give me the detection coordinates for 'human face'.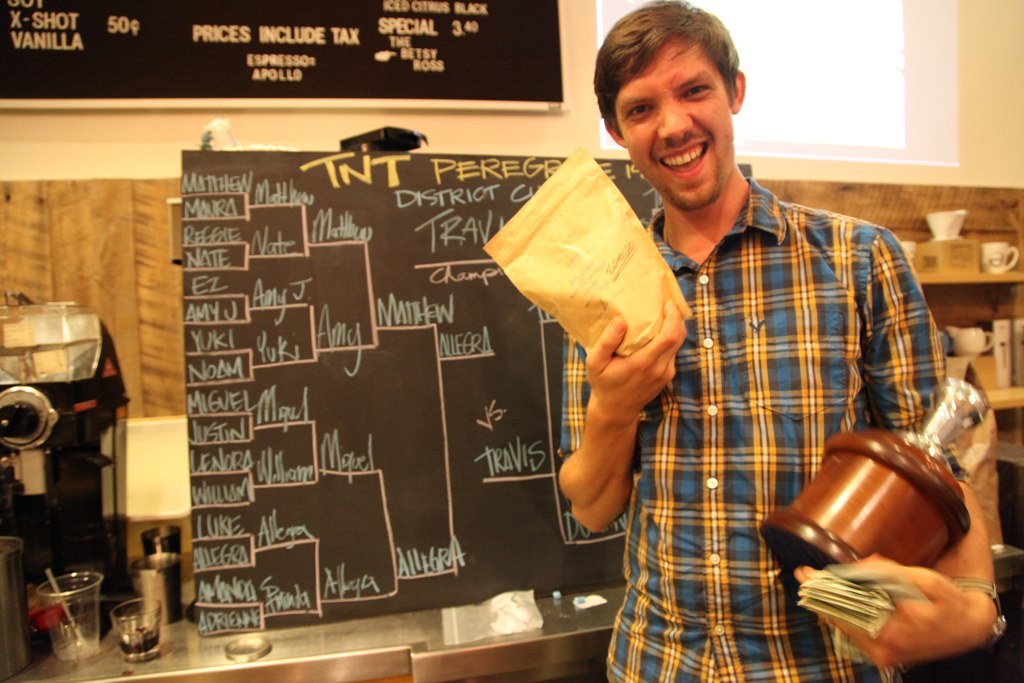
bbox=[615, 37, 729, 210].
